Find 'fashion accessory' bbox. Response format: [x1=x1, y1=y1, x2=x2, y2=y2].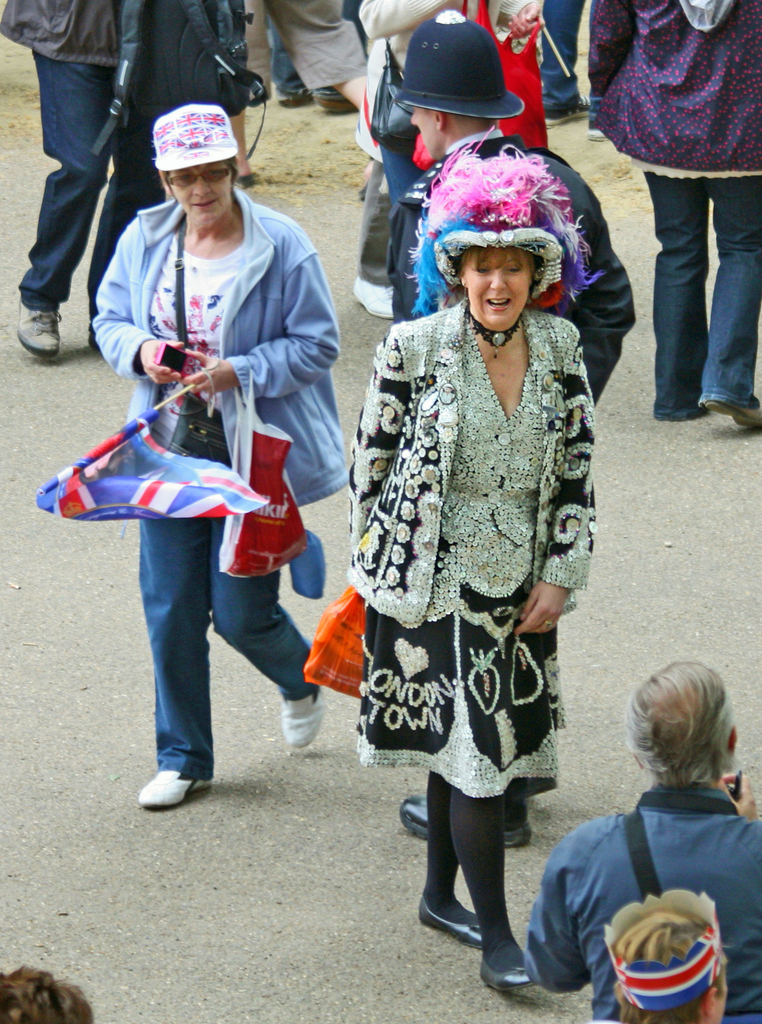
[x1=403, y1=125, x2=601, y2=319].
